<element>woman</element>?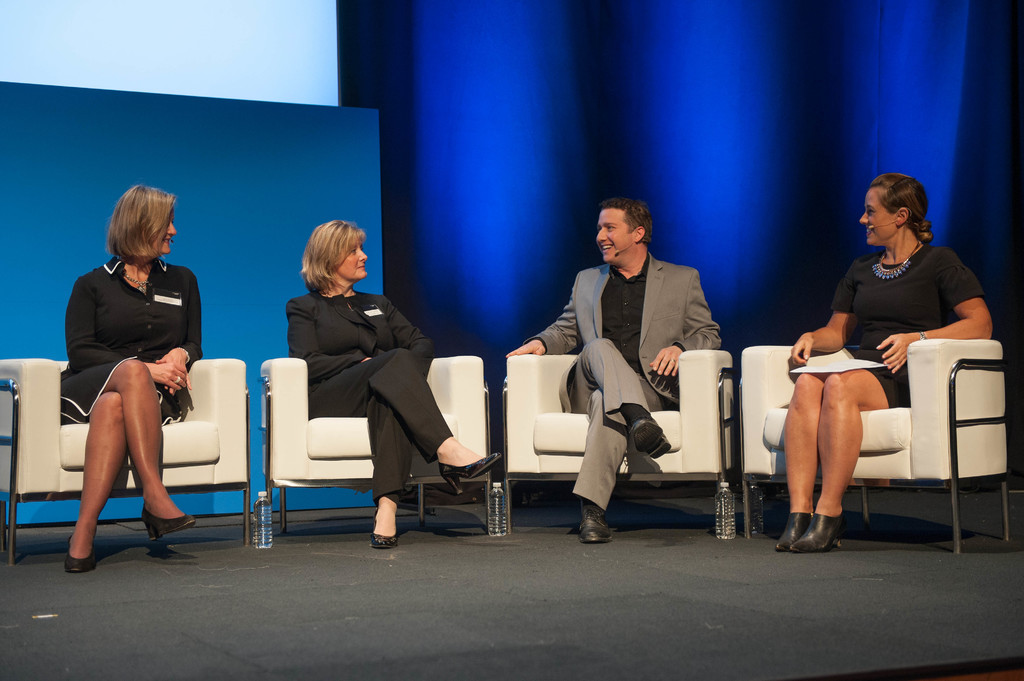
pyautogui.locateOnScreen(772, 173, 994, 553)
